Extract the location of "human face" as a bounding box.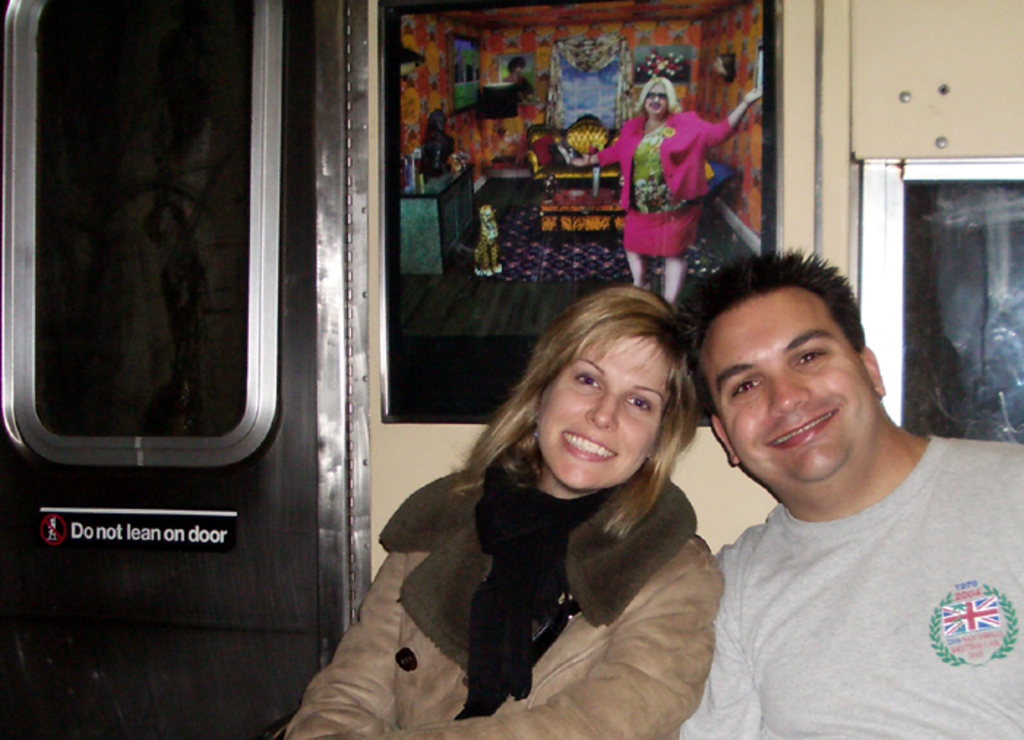
region(547, 326, 663, 486).
